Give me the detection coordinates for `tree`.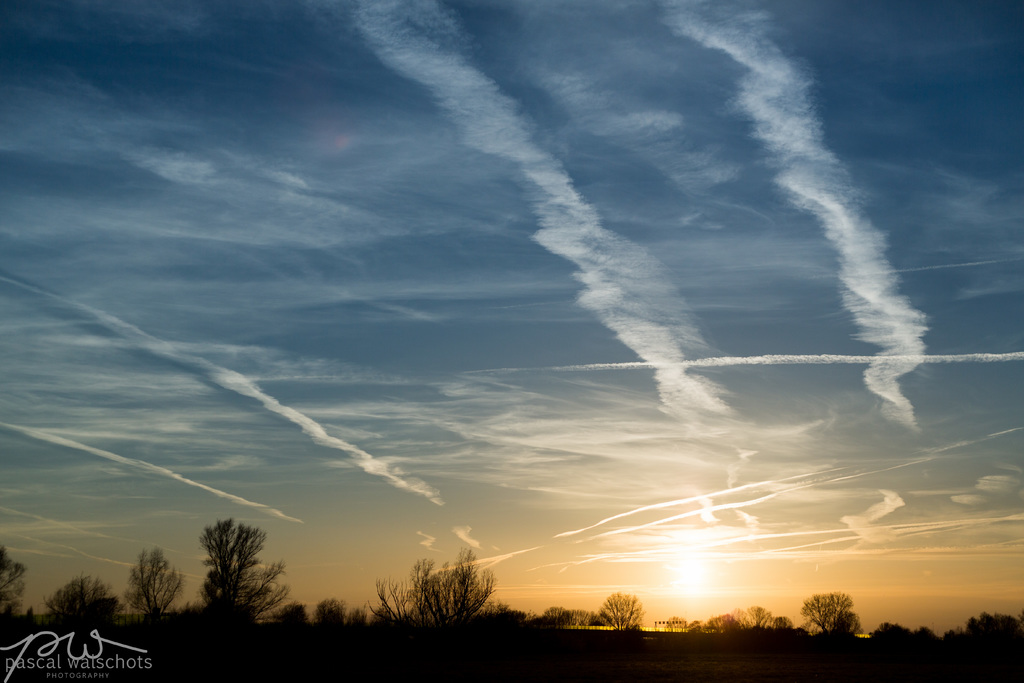
box=[665, 611, 681, 635].
